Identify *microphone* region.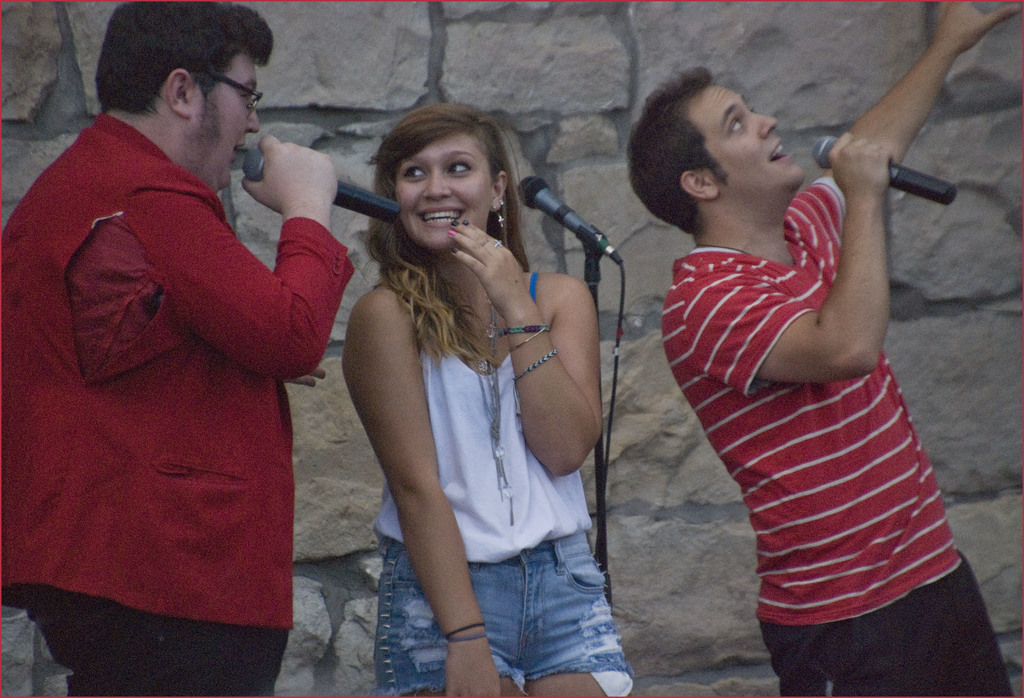
Region: {"x1": 500, "y1": 159, "x2": 632, "y2": 298}.
